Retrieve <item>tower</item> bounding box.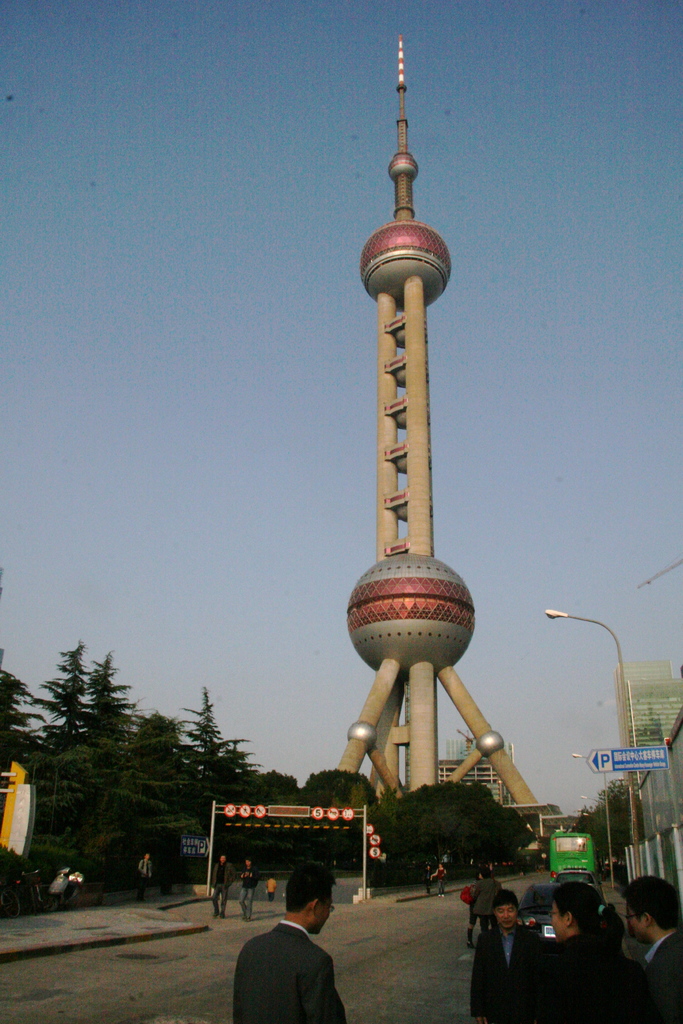
Bounding box: x1=331, y1=22, x2=490, y2=852.
